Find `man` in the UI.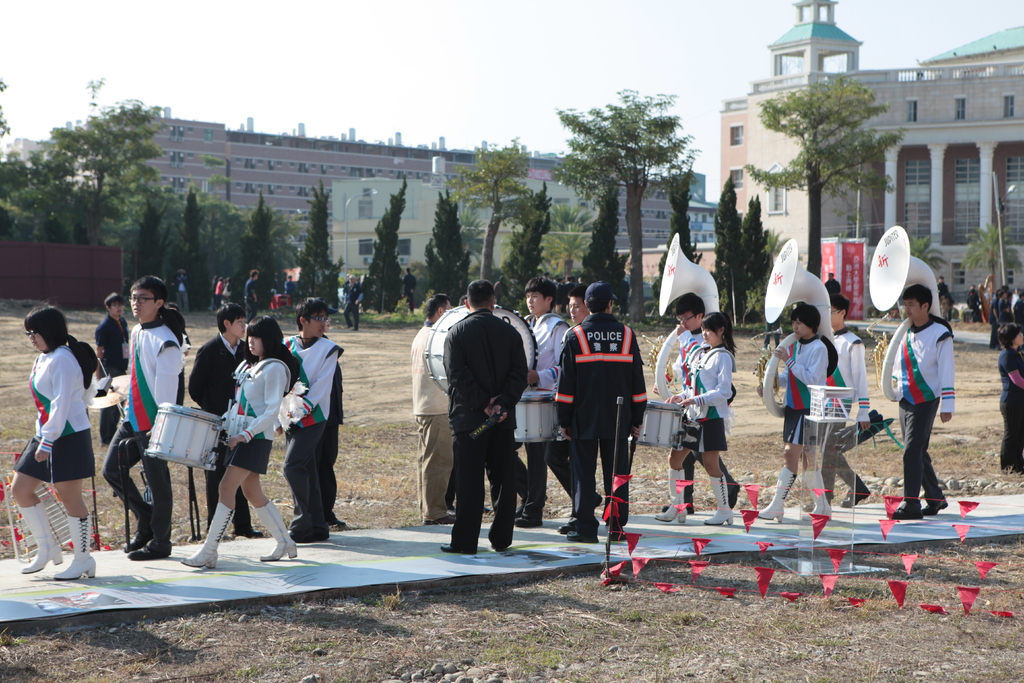
UI element at locate(247, 268, 257, 320).
